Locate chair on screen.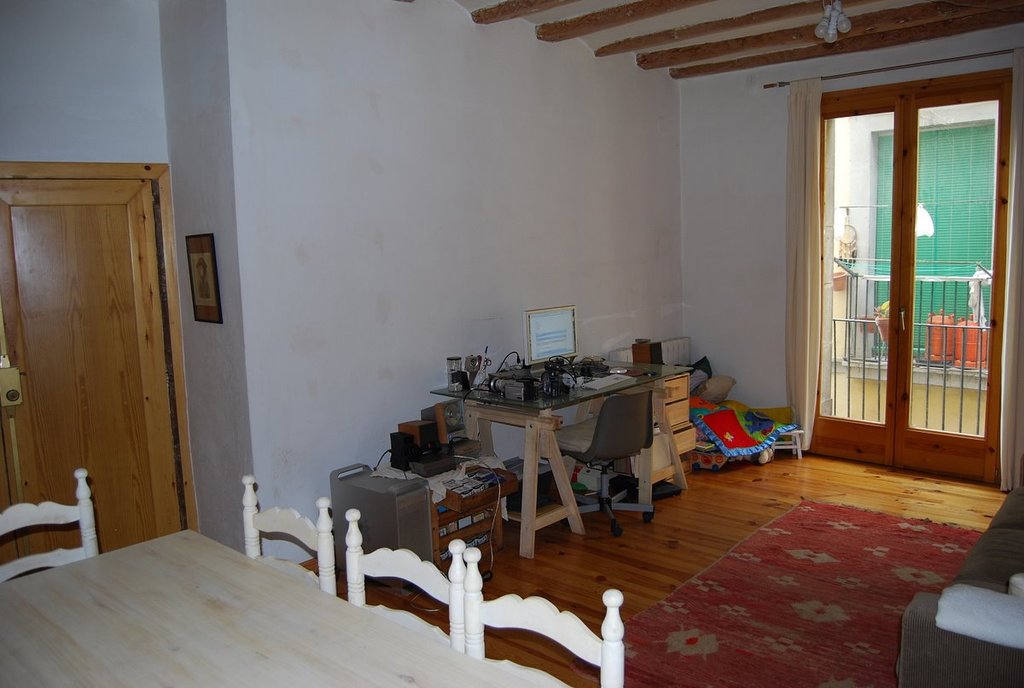
On screen at 461,545,622,687.
